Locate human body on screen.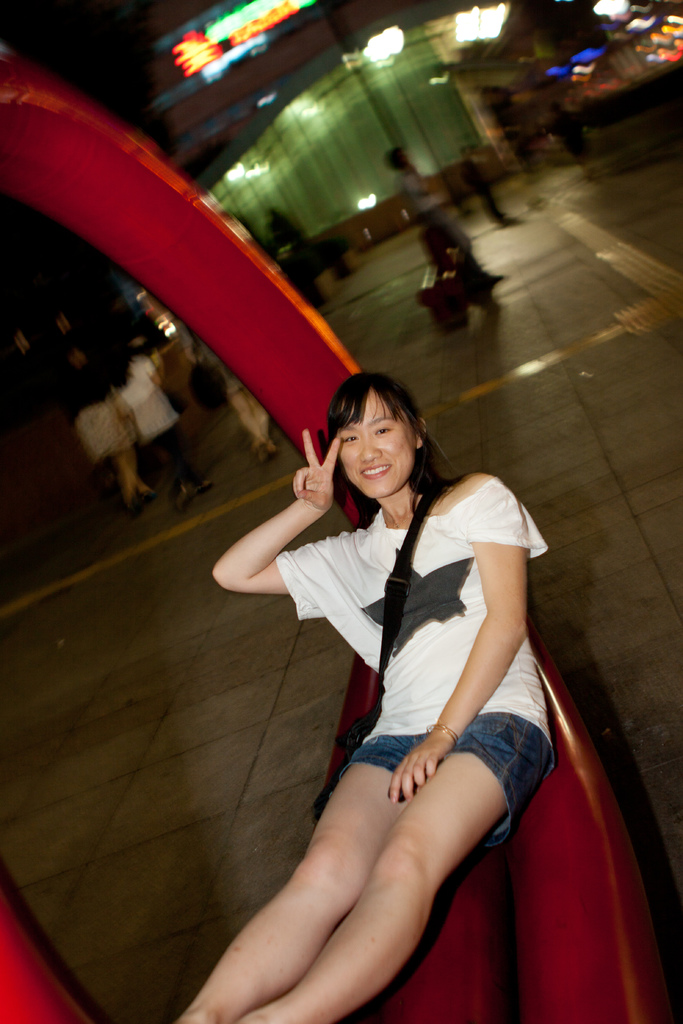
On screen at [51,366,157,515].
